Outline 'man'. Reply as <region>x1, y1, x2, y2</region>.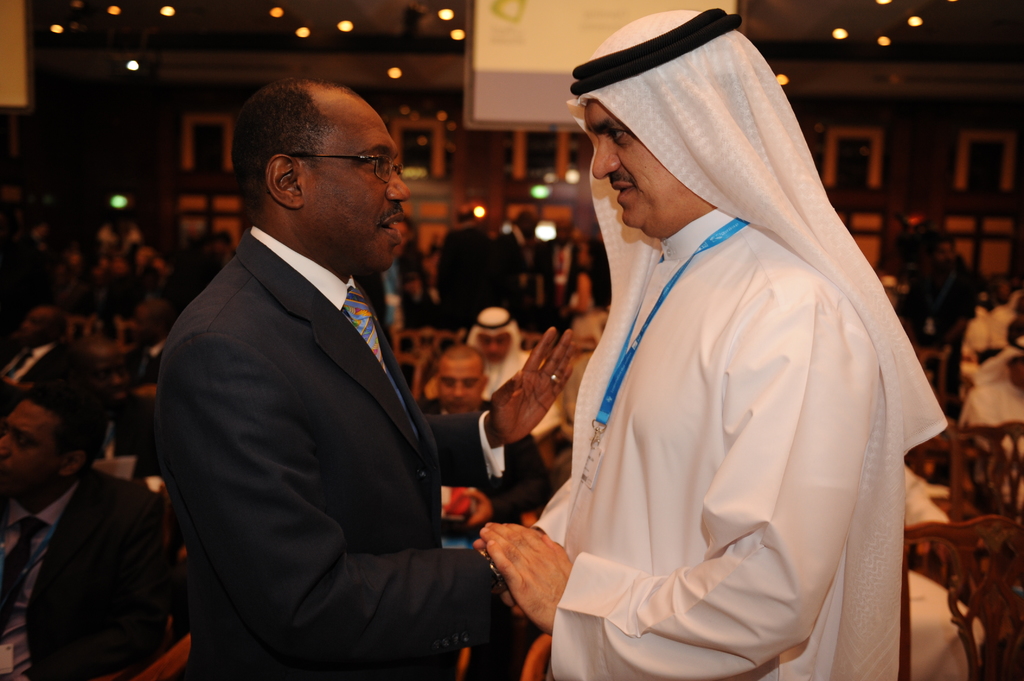
<region>459, 307, 551, 438</region>.
